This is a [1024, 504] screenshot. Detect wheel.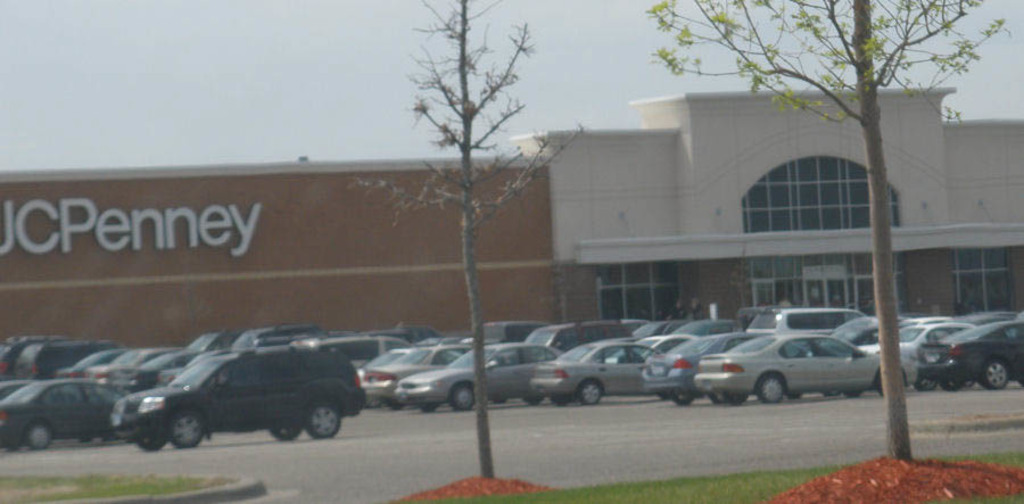
421, 404, 438, 413.
